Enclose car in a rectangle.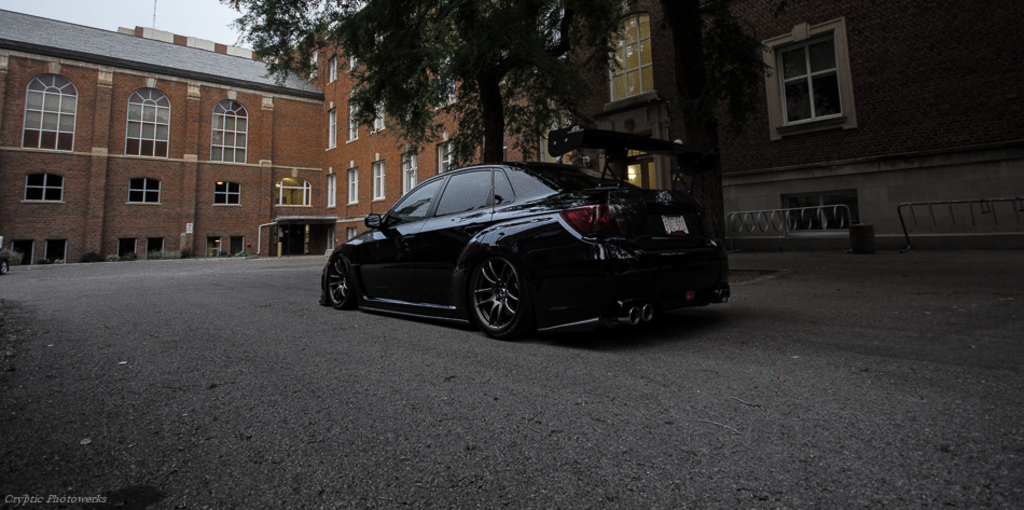
l=316, t=127, r=736, b=341.
